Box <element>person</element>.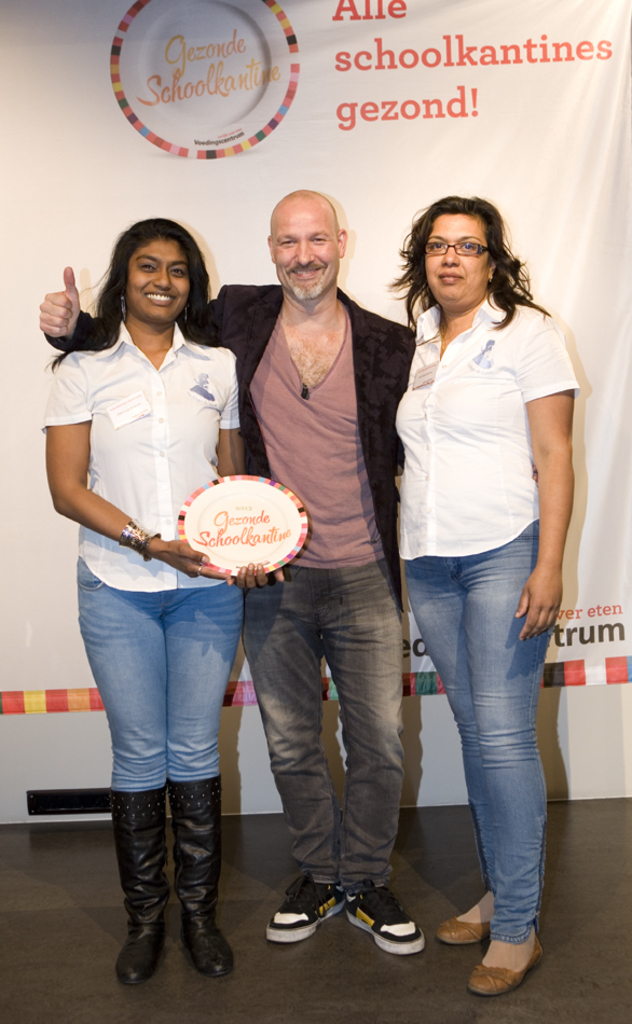
[left=33, top=184, right=423, bottom=966].
